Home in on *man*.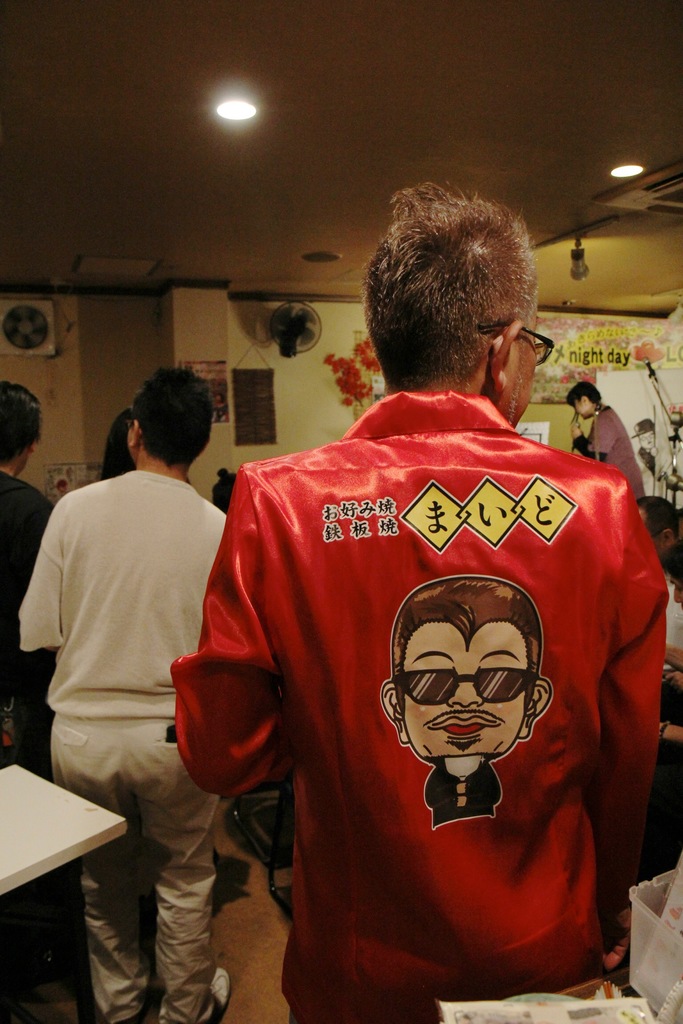
Homed in at BBox(175, 229, 643, 1023).
